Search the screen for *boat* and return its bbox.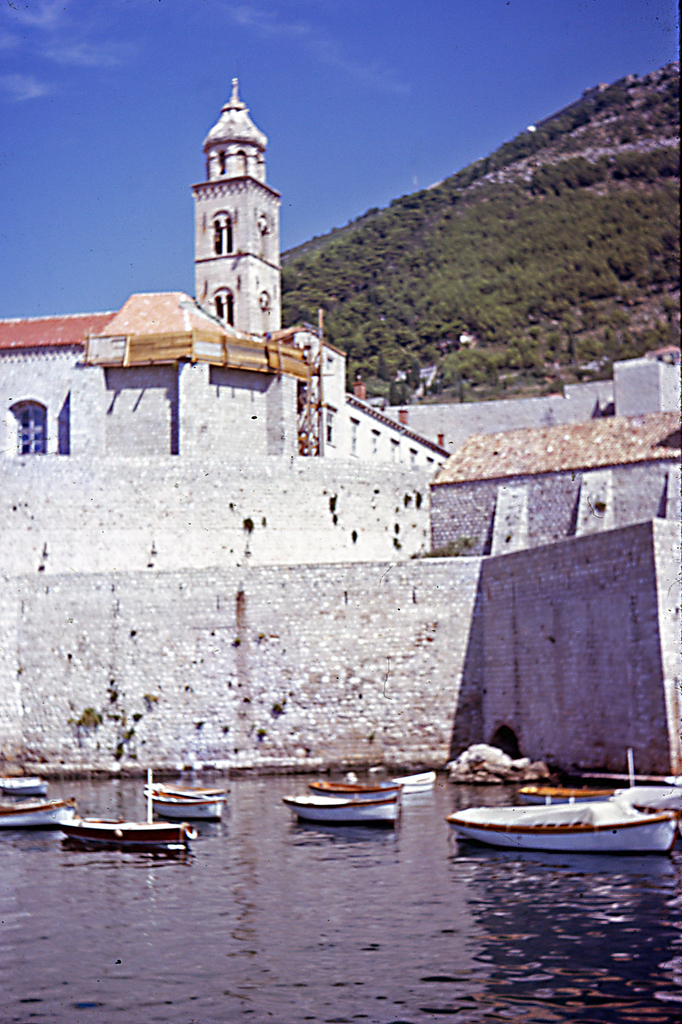
Found: [left=0, top=801, right=88, bottom=833].
